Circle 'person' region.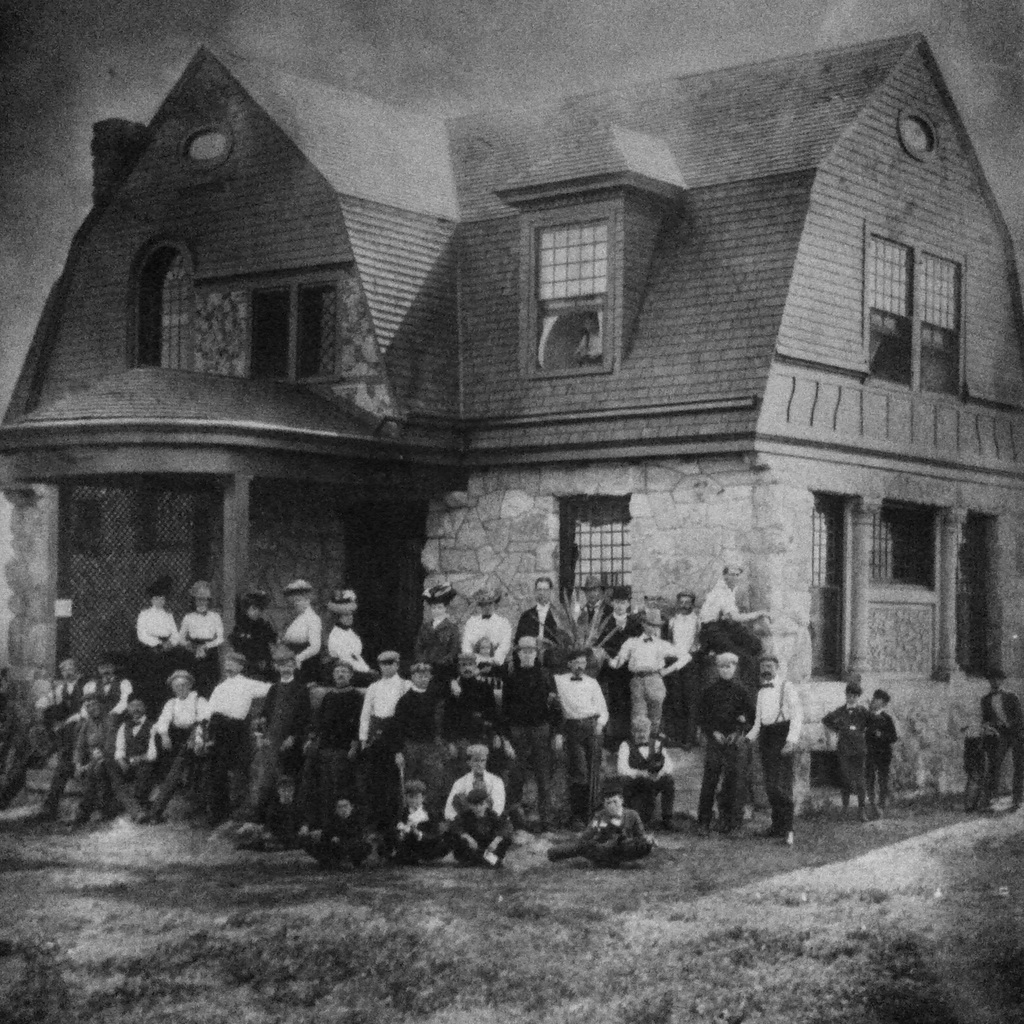
Region: (869,683,908,818).
